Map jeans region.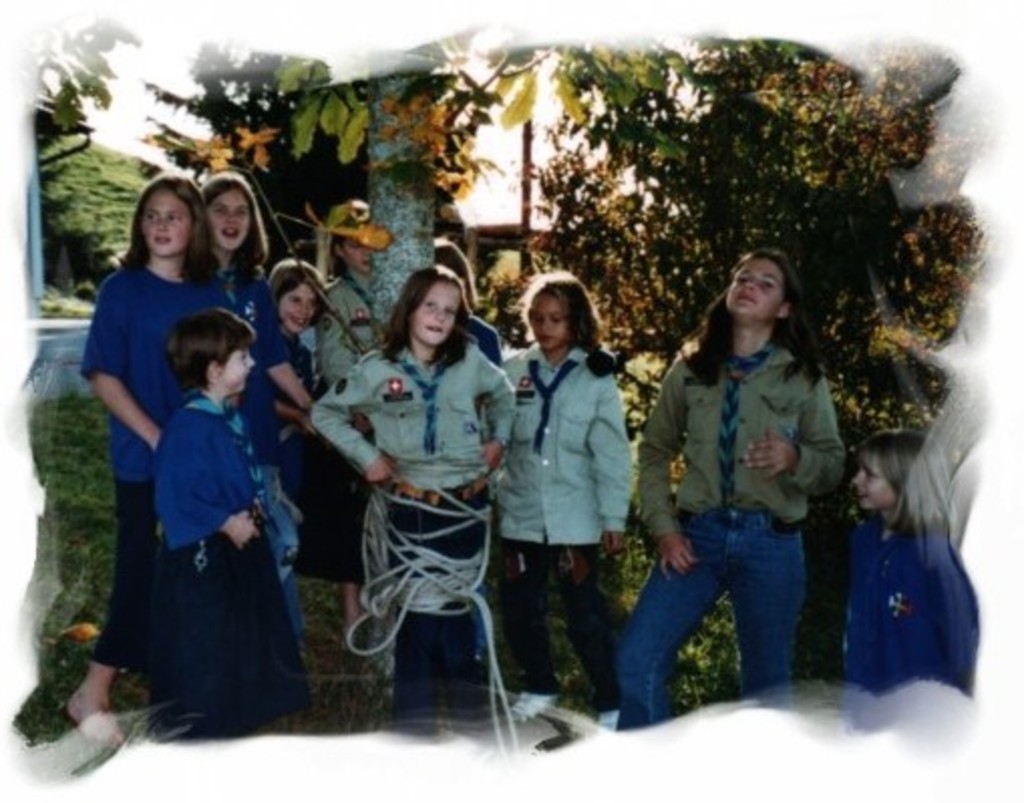
Mapped to x1=123 y1=543 x2=233 y2=743.
